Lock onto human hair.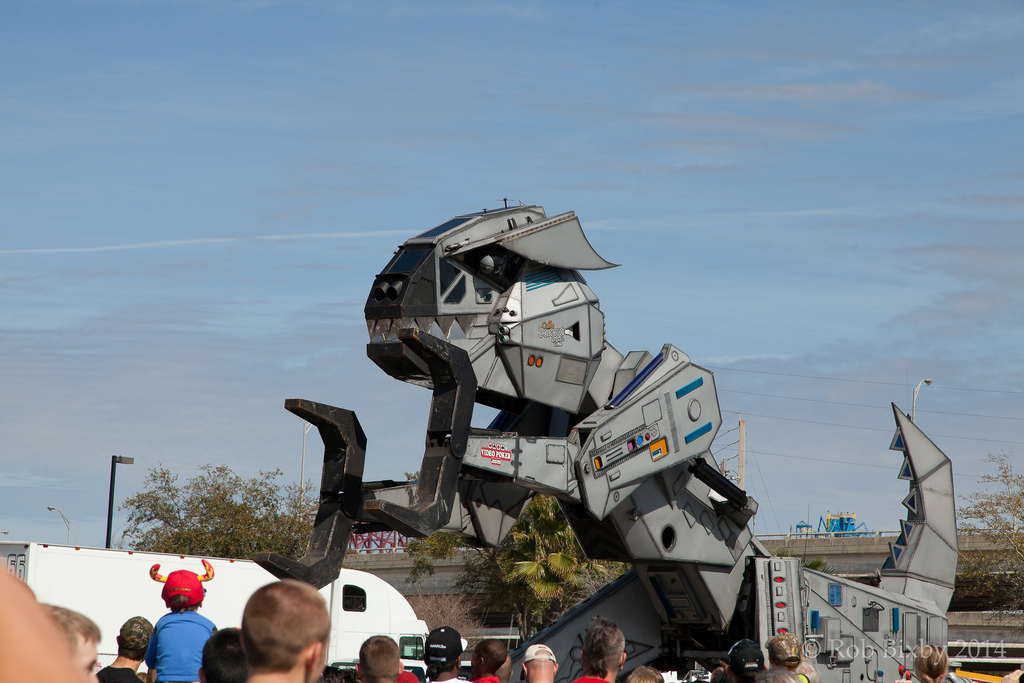
Locked: bbox(475, 639, 509, 672).
